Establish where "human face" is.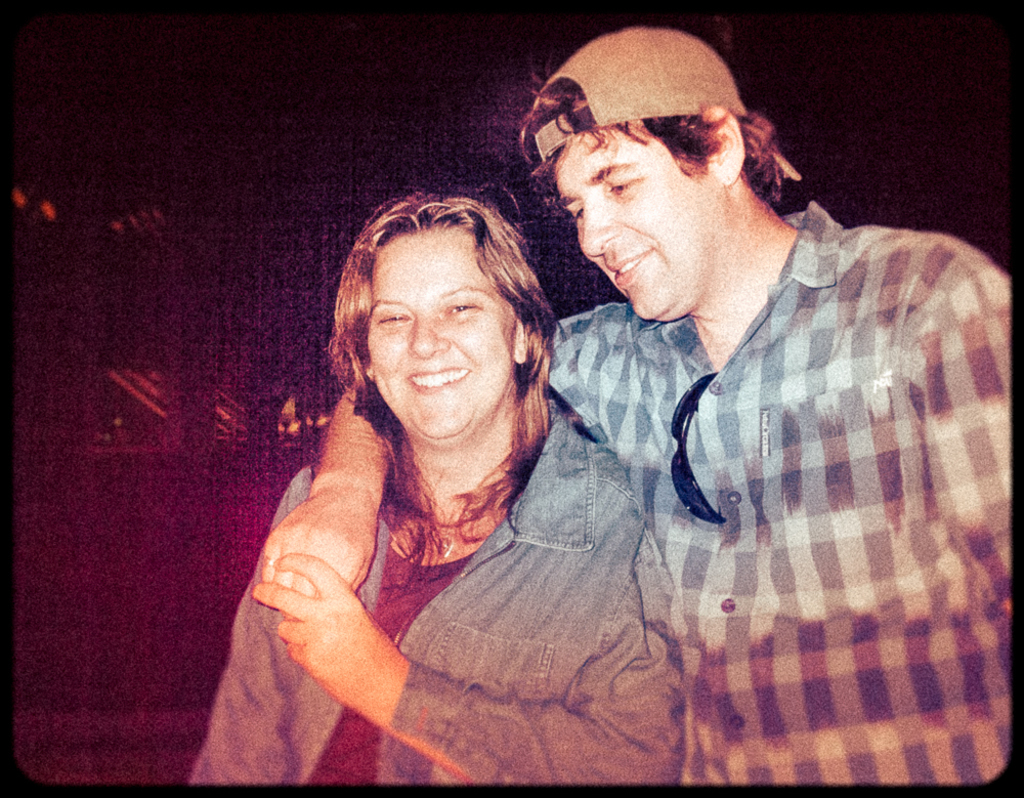
Established at select_region(551, 134, 716, 322).
